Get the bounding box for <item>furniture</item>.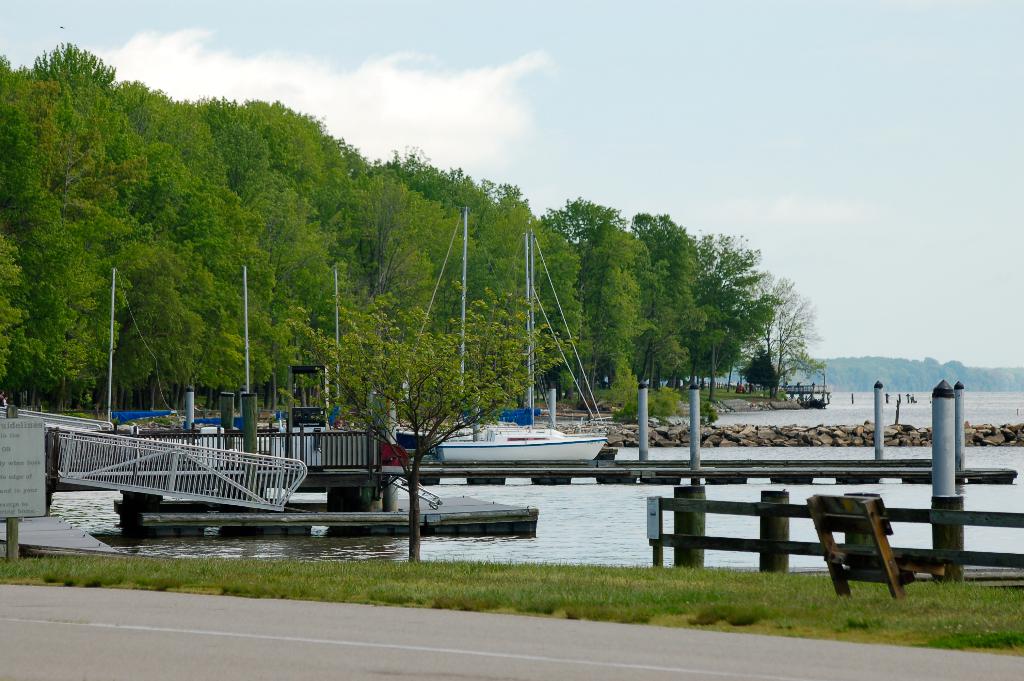
region(808, 493, 945, 600).
